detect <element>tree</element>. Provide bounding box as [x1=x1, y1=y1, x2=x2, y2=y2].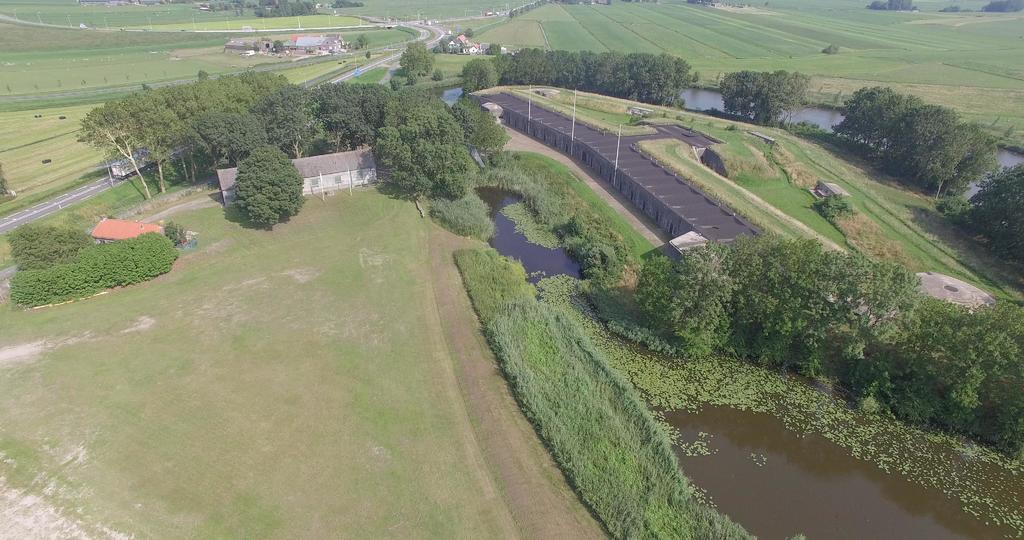
[x1=259, y1=1, x2=314, y2=17].
